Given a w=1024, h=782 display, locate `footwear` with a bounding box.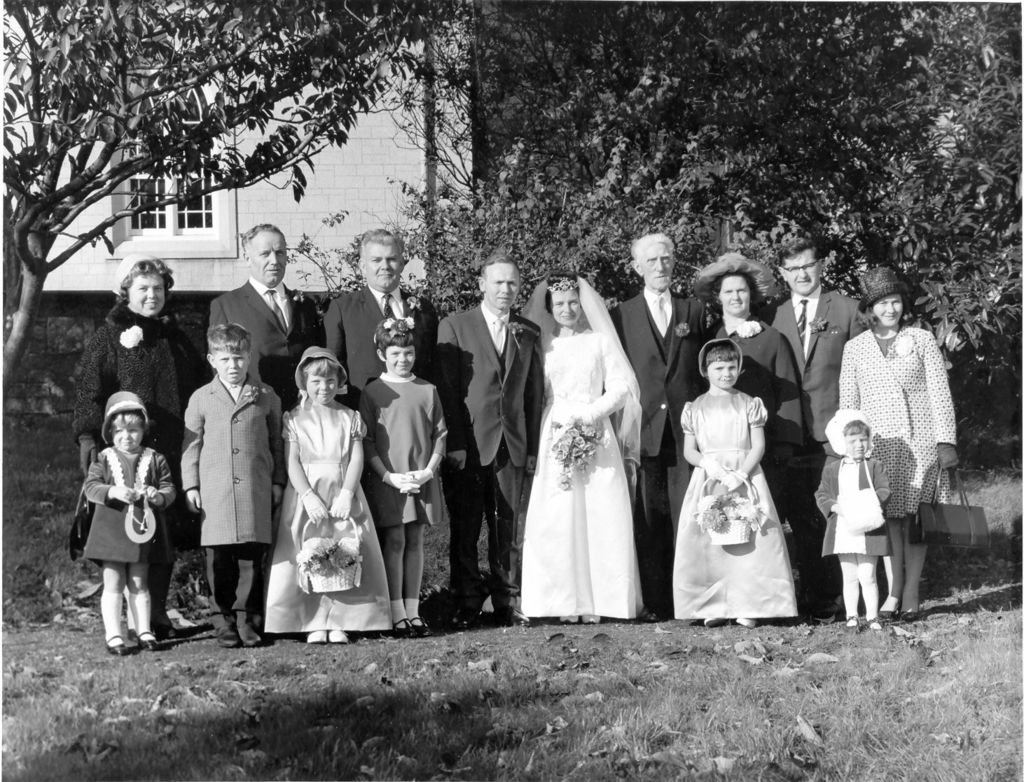
Located: {"x1": 899, "y1": 606, "x2": 920, "y2": 622}.
